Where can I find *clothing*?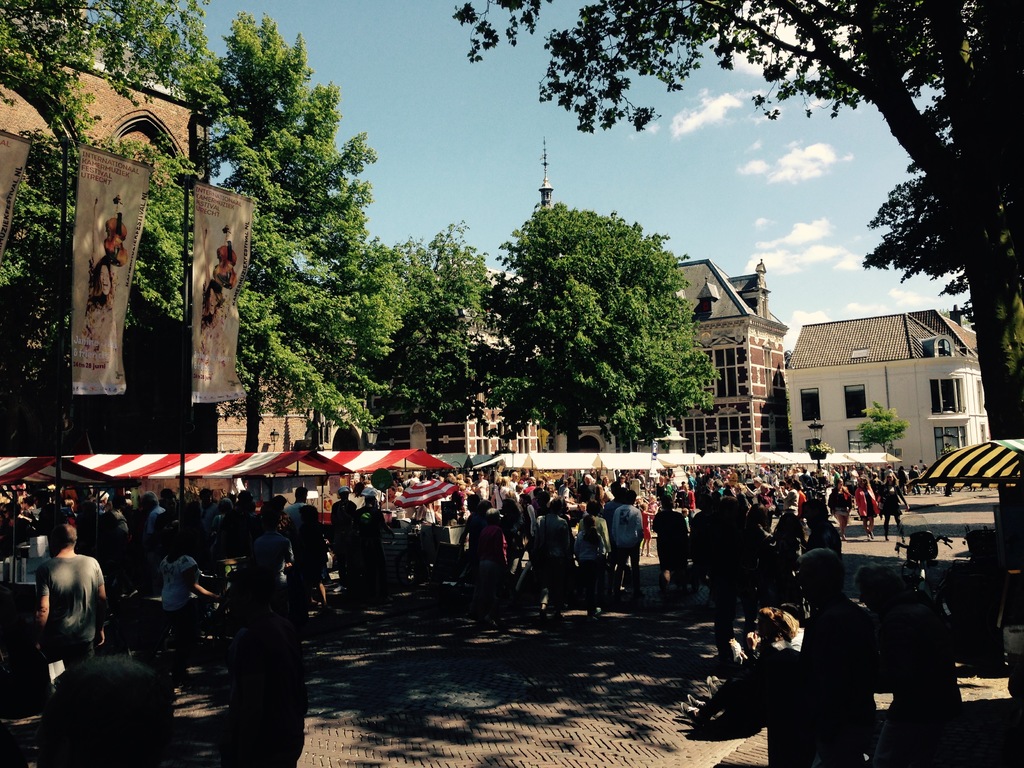
You can find it at pyautogui.locateOnScreen(574, 529, 599, 595).
